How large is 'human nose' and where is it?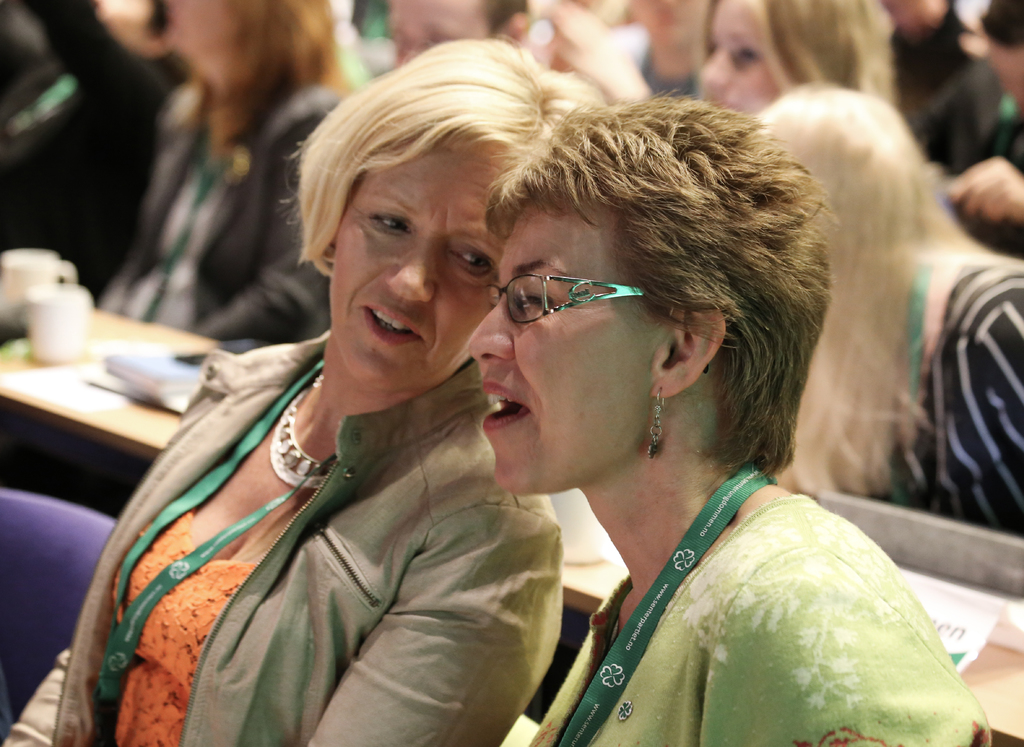
Bounding box: crop(385, 237, 431, 305).
